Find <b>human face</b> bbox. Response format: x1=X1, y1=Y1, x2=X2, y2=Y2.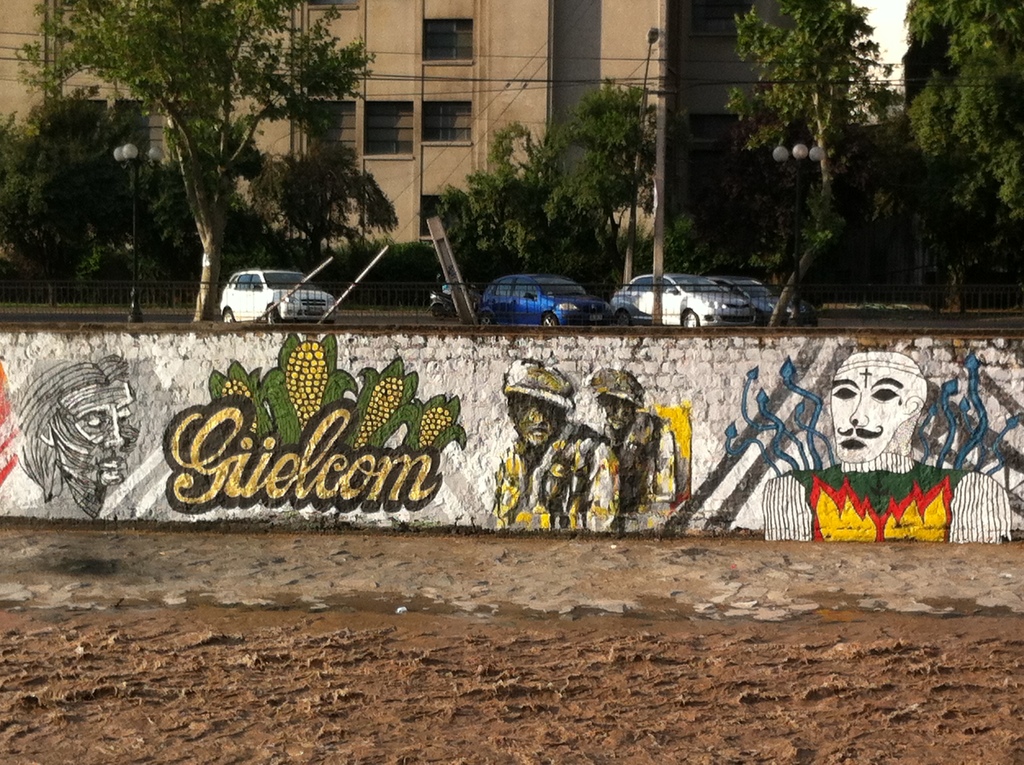
x1=59, y1=381, x2=142, y2=481.
